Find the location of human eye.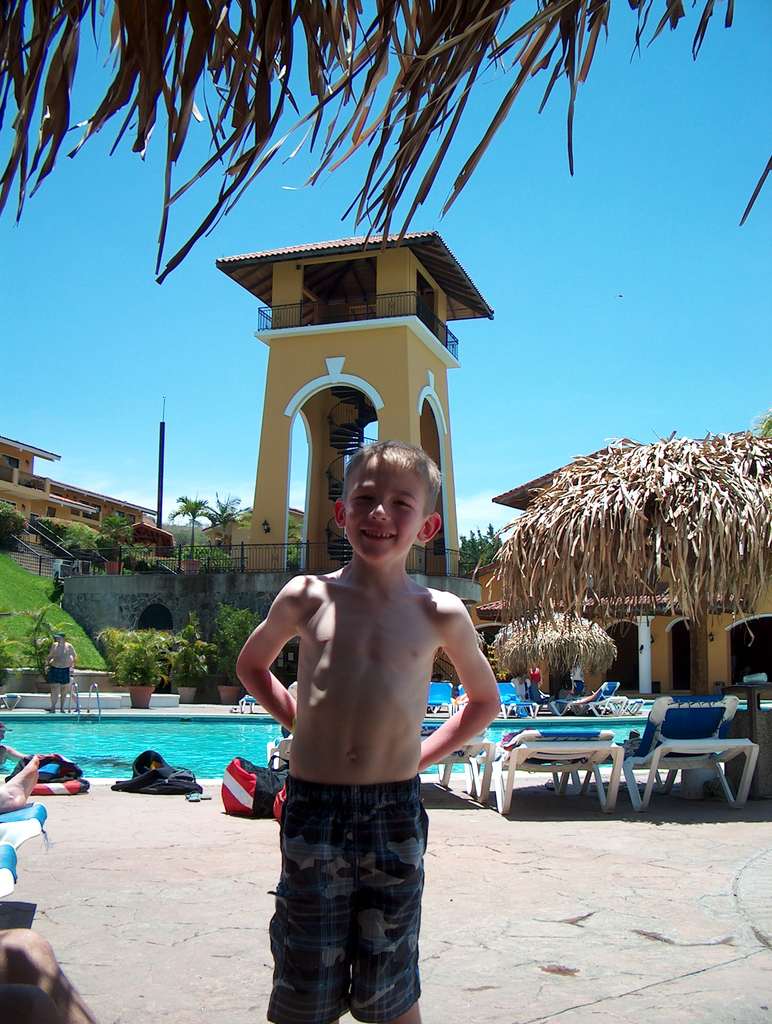
Location: bbox(392, 497, 413, 506).
